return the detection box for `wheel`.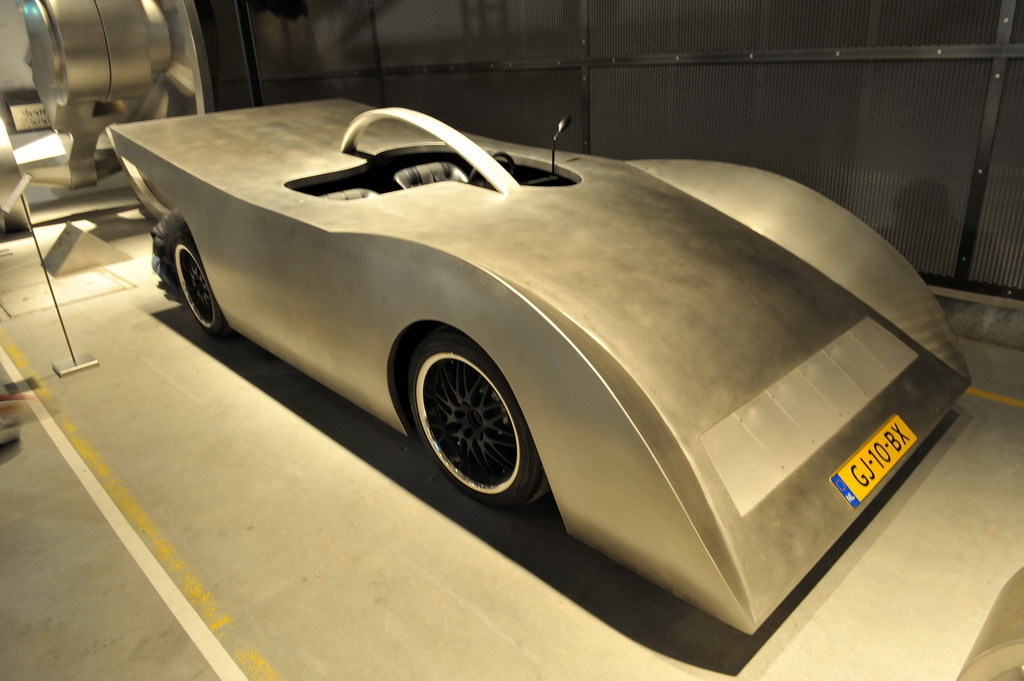
left=464, top=152, right=518, bottom=181.
